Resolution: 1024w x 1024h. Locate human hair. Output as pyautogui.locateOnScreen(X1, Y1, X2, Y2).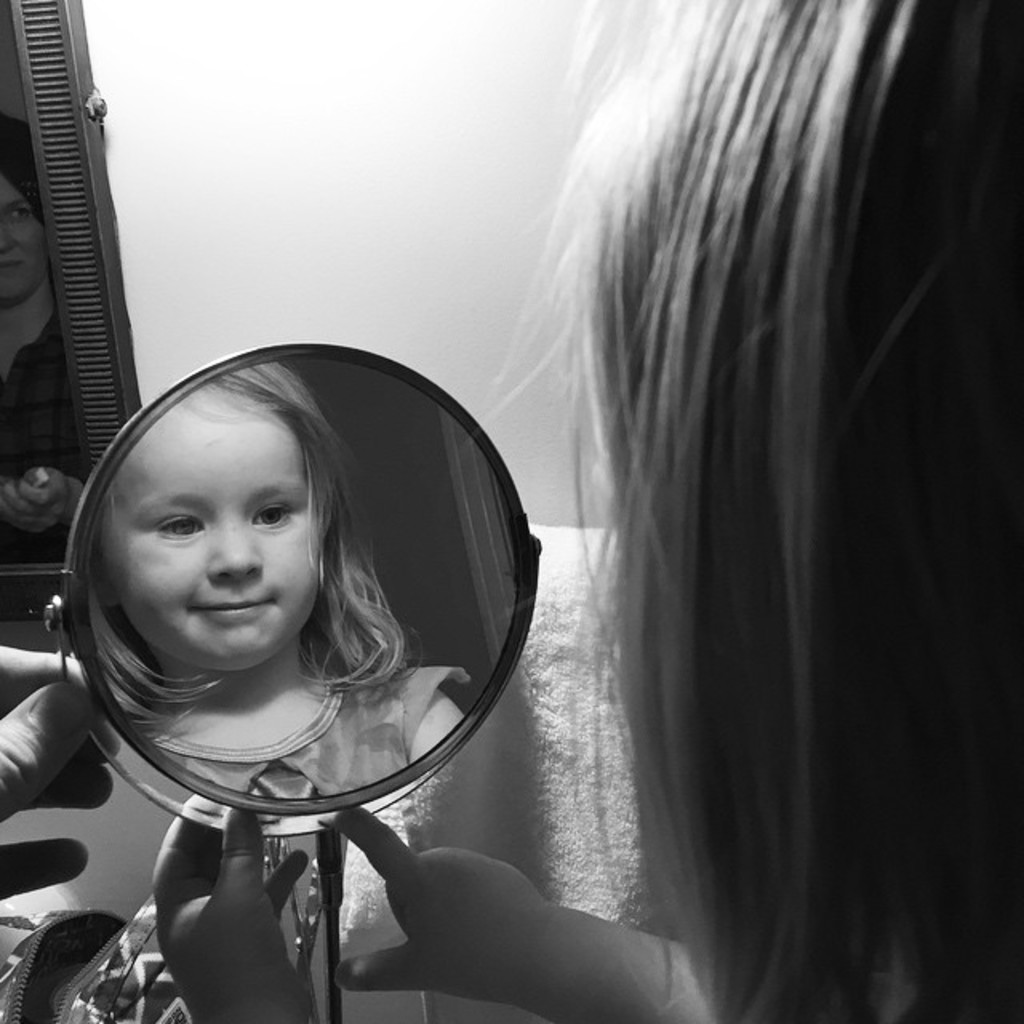
pyautogui.locateOnScreen(526, 53, 981, 912).
